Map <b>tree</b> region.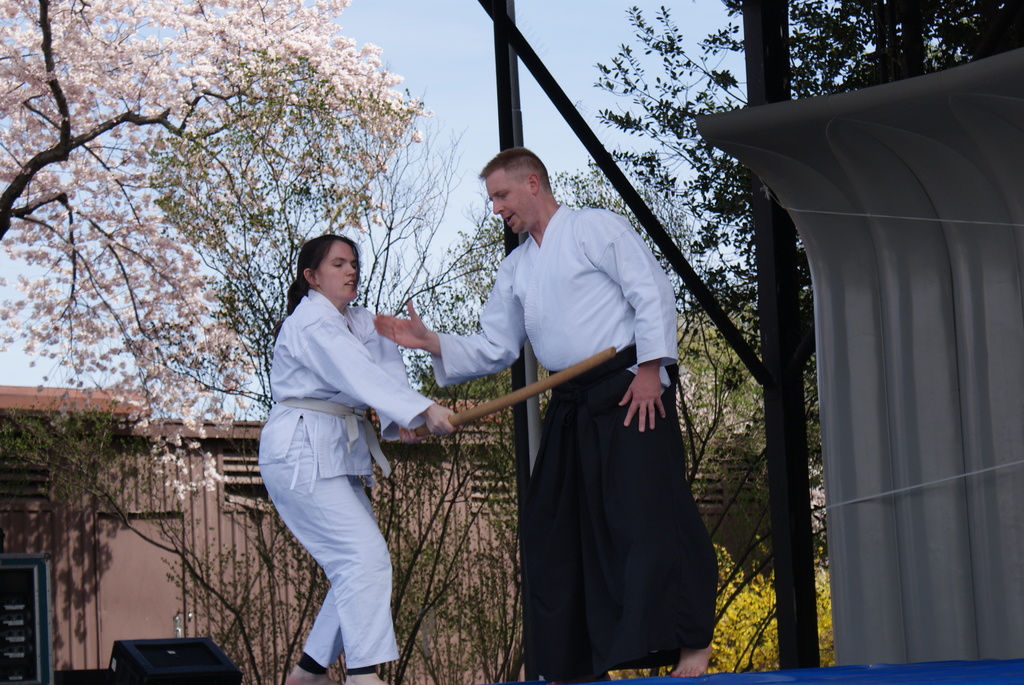
Mapped to crop(584, 0, 1023, 400).
